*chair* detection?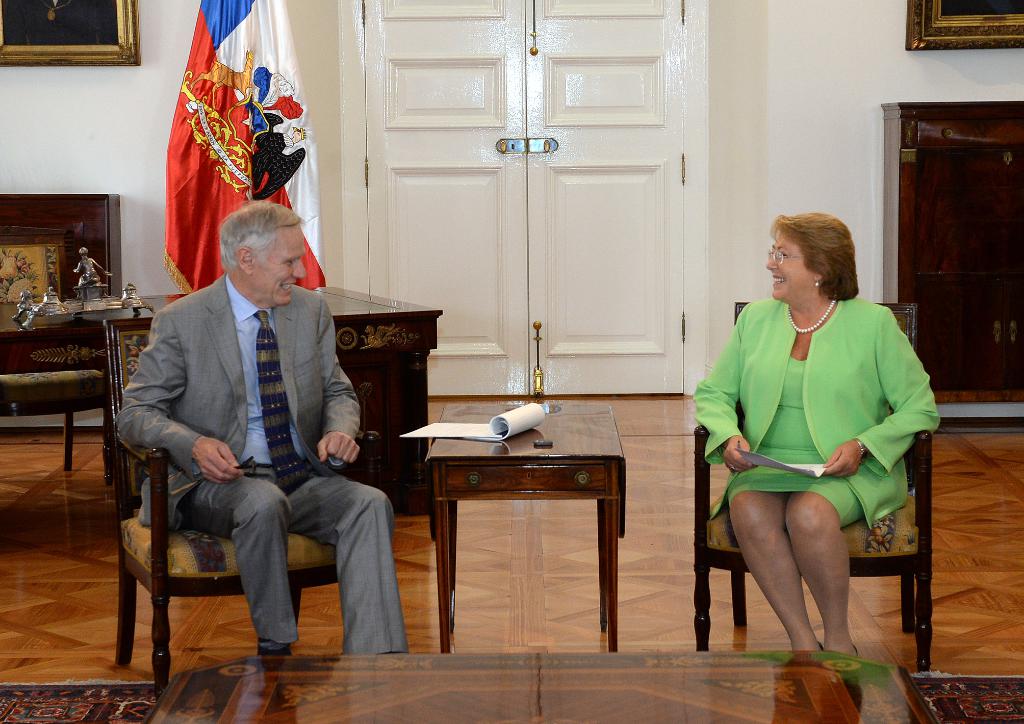
detection(690, 300, 941, 674)
